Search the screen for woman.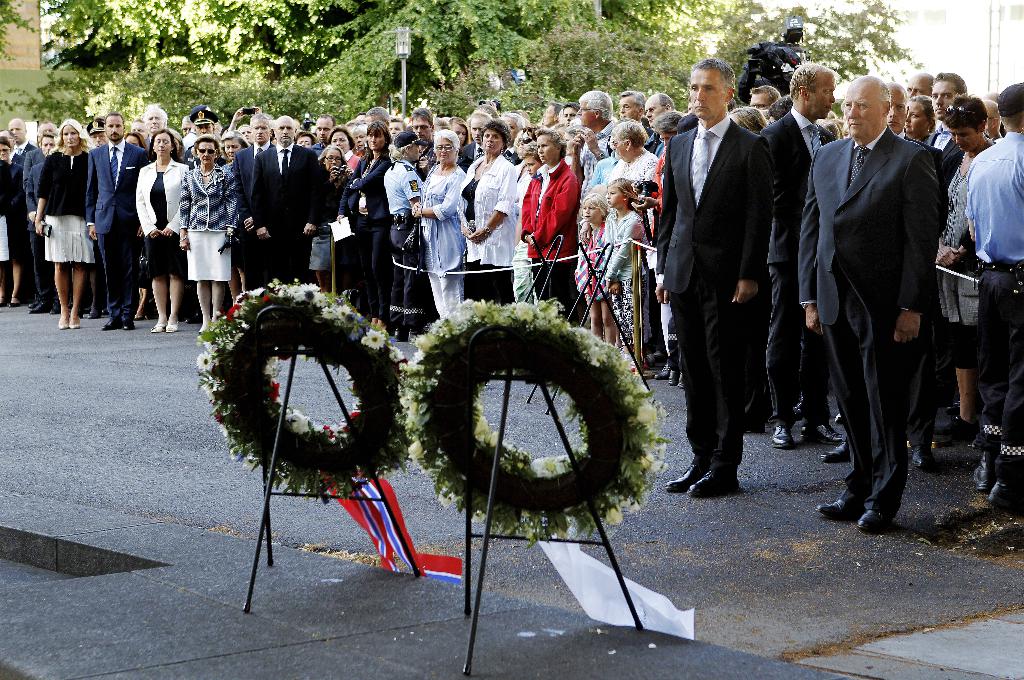
Found at select_region(564, 125, 593, 170).
